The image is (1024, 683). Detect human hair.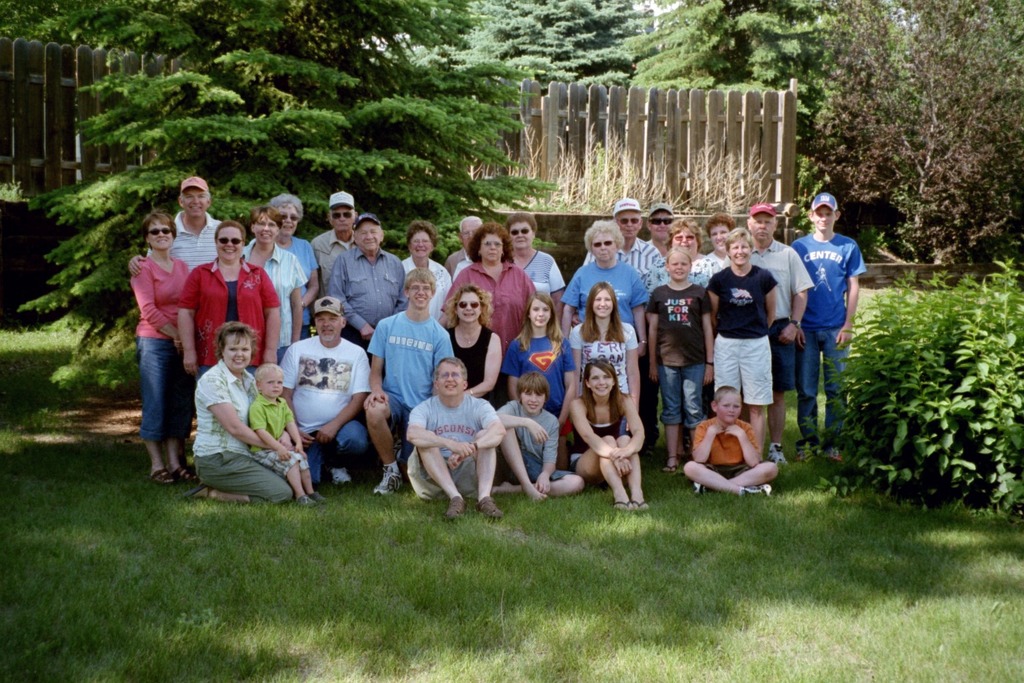
Detection: <bbox>577, 279, 626, 344</bbox>.
